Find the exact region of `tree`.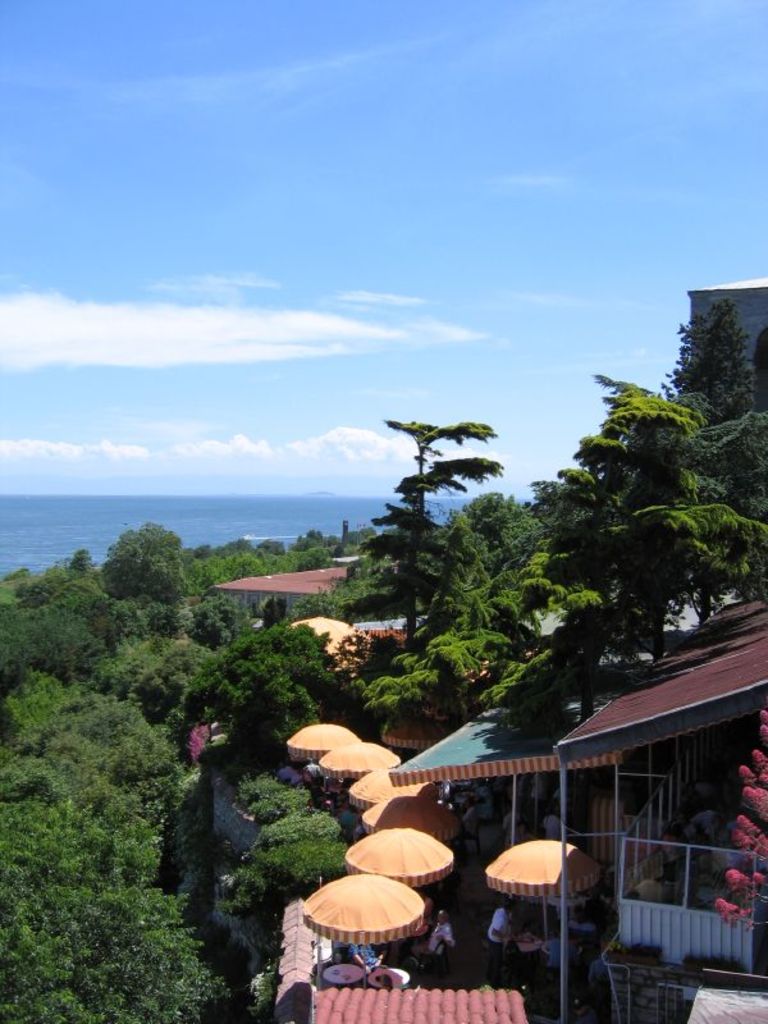
Exact region: select_region(324, 387, 490, 645).
